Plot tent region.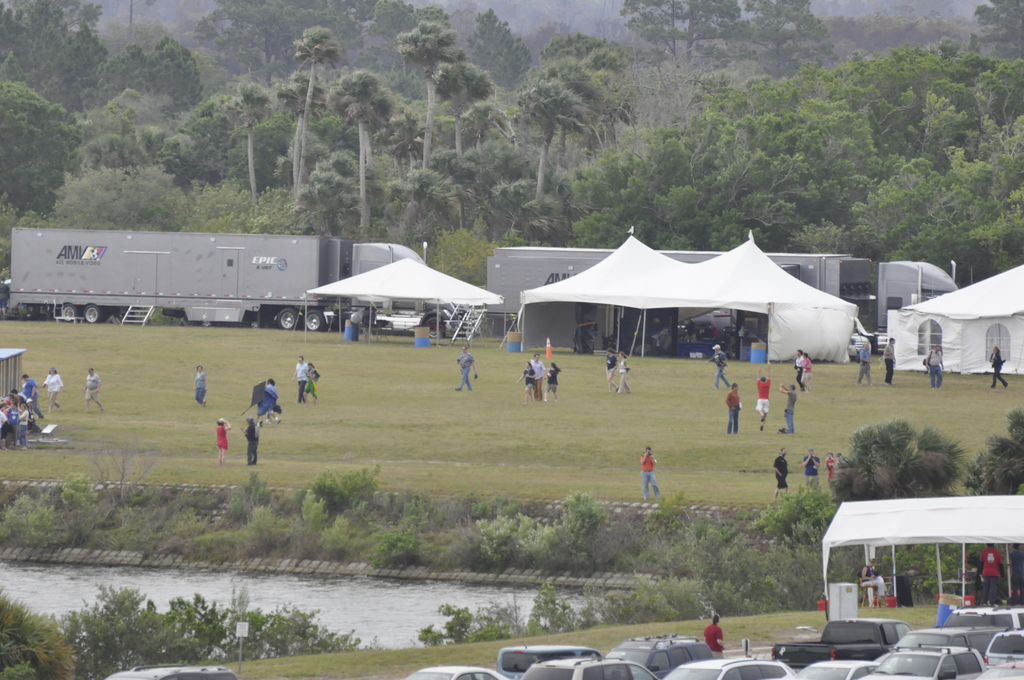
Plotted at (left=874, top=253, right=1023, bottom=375).
